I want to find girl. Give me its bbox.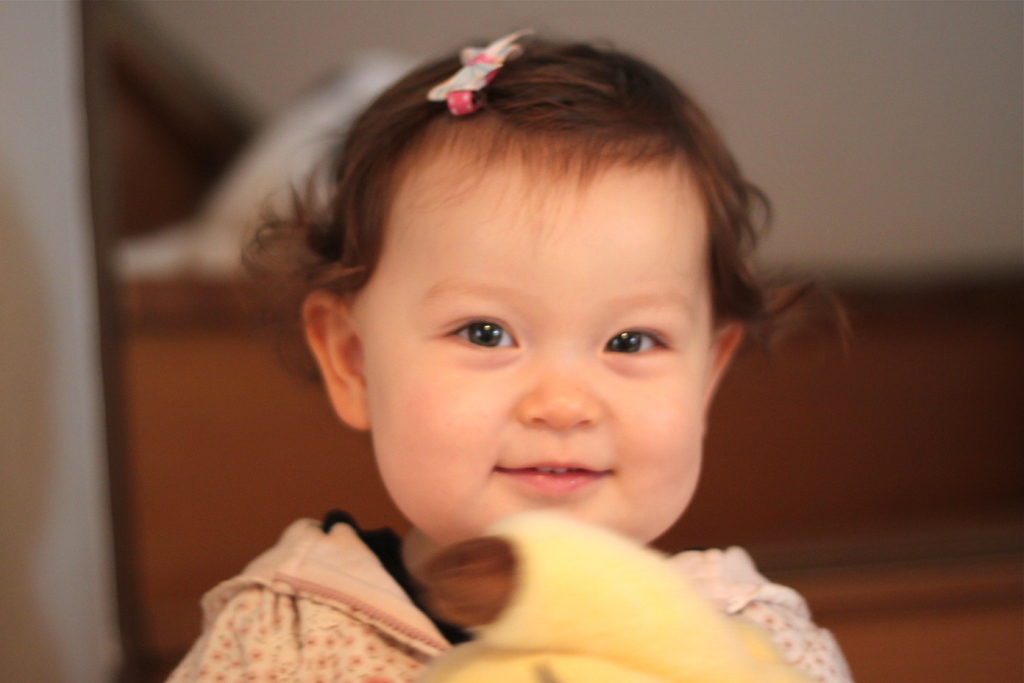
<bbox>160, 21, 860, 682</bbox>.
